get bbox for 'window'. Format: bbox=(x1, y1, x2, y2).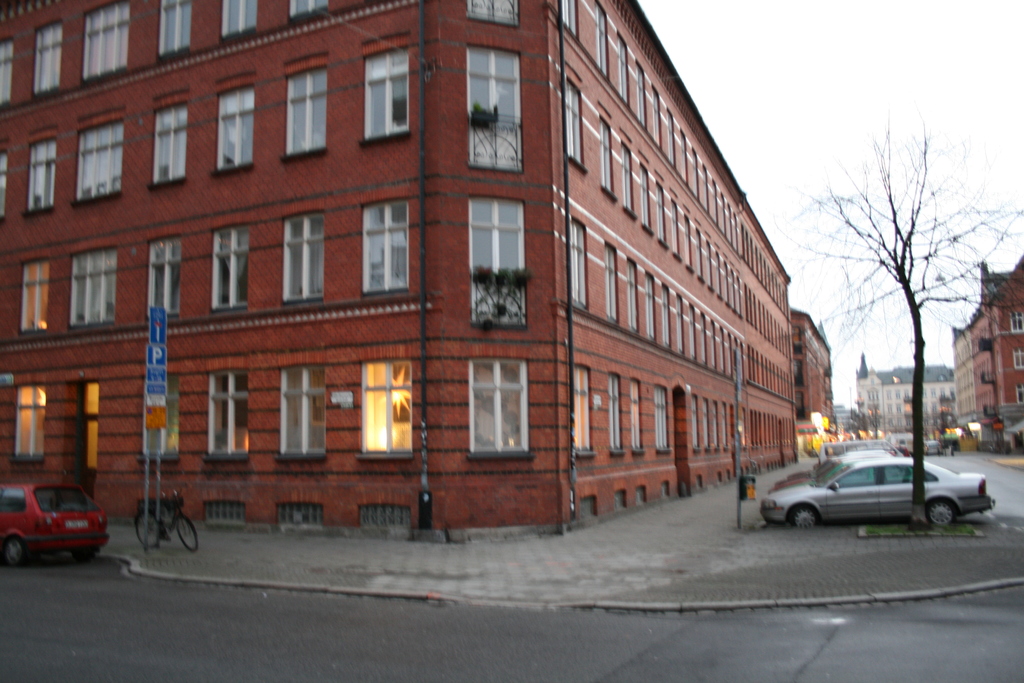
bbox=(0, 147, 12, 227).
